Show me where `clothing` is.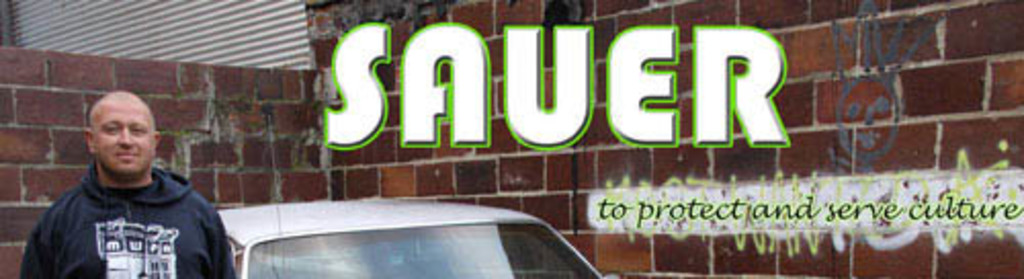
`clothing` is at crop(12, 142, 227, 277).
